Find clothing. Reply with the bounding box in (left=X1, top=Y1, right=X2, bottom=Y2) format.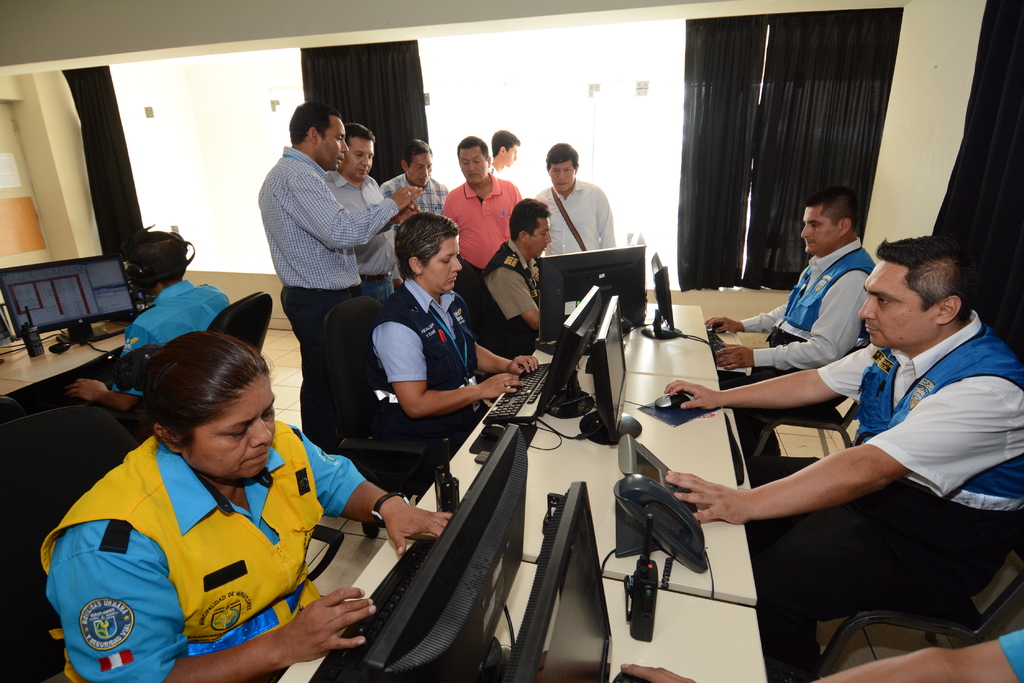
(left=745, top=312, right=1023, bottom=682).
